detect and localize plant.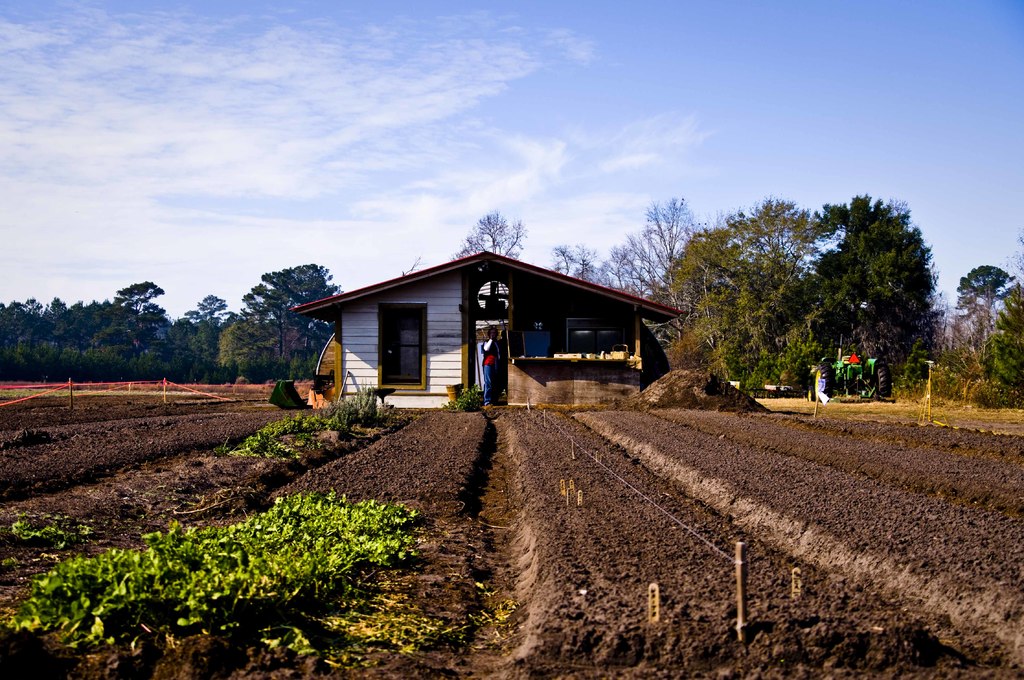
Localized at locate(239, 405, 303, 463).
